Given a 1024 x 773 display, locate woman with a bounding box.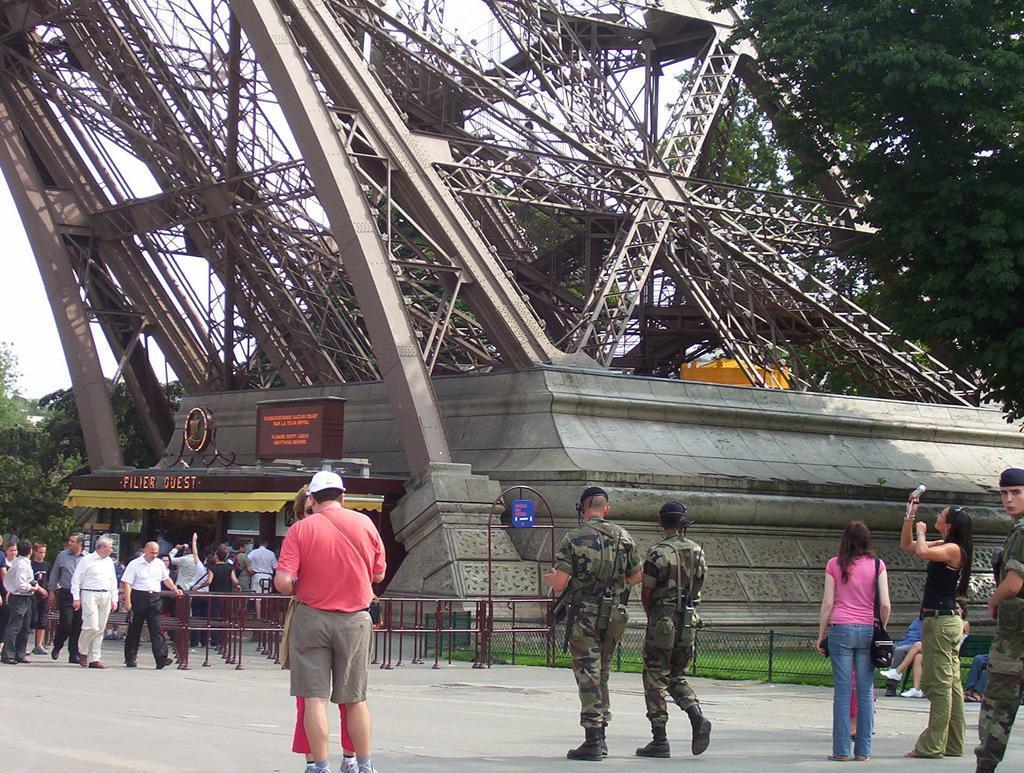
Located: x1=808 y1=537 x2=917 y2=750.
